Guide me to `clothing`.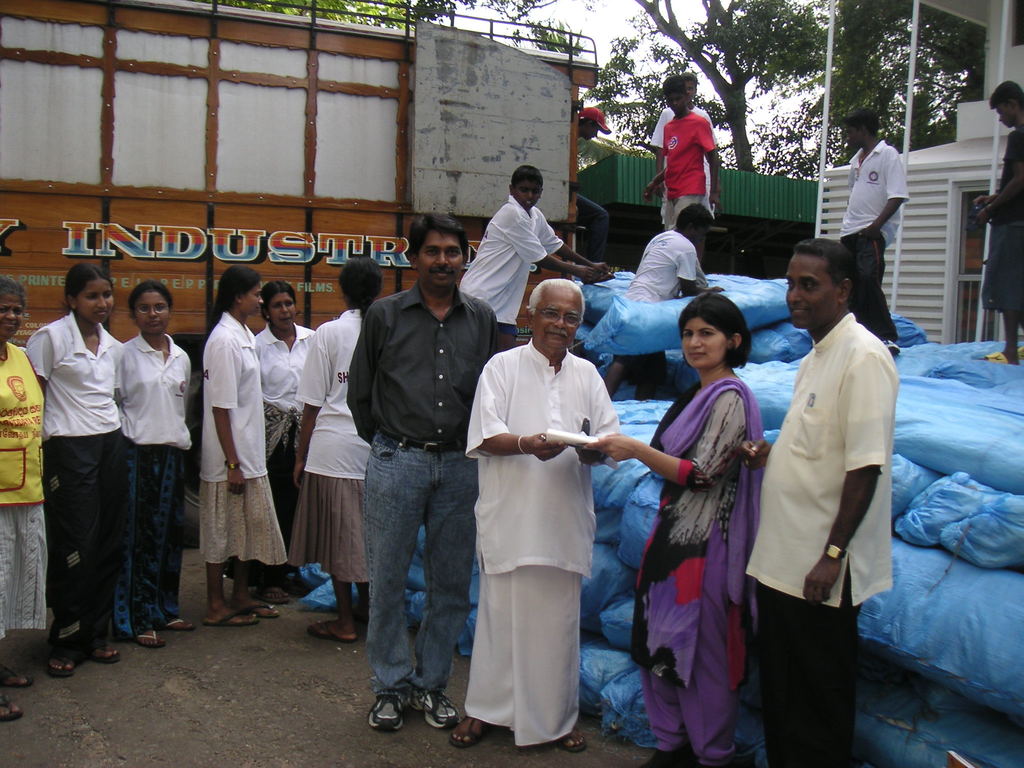
Guidance: region(463, 337, 622, 746).
